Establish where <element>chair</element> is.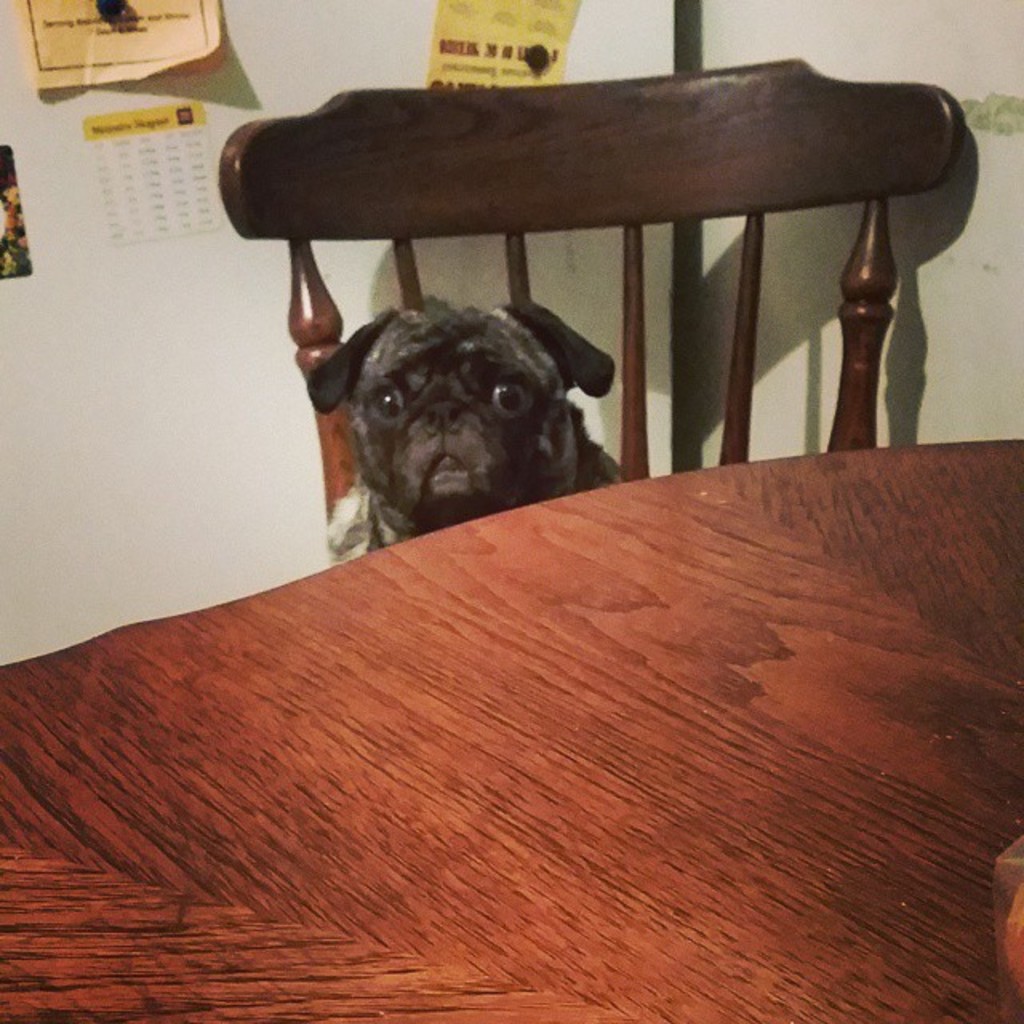
Established at crop(226, 50, 968, 573).
